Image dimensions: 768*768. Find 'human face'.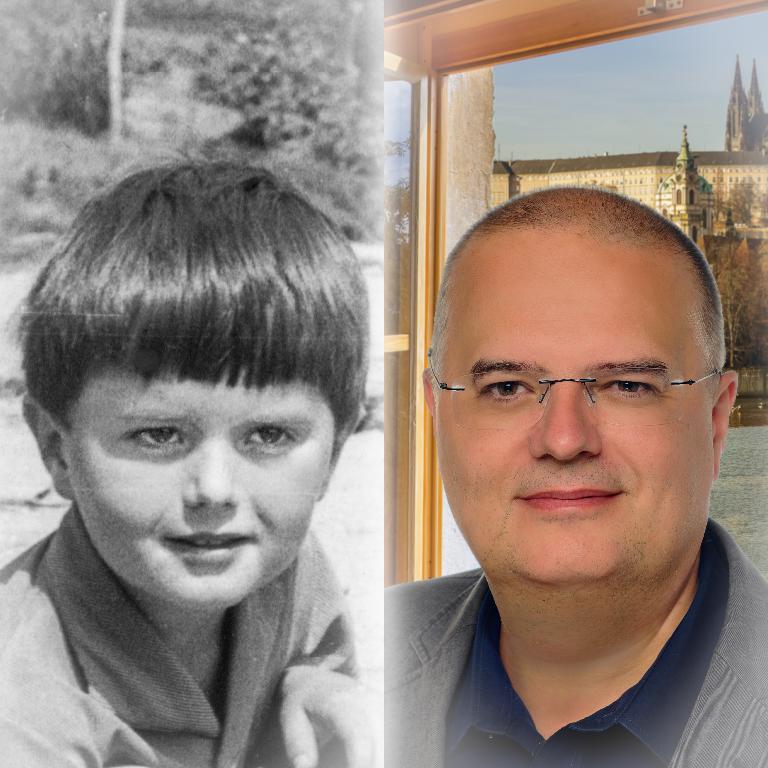
{"x1": 437, "y1": 264, "x2": 702, "y2": 582}.
